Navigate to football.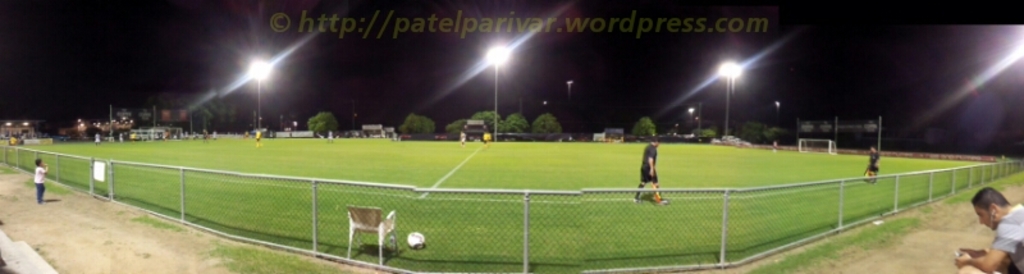
Navigation target: pyautogui.locateOnScreen(404, 232, 428, 254).
